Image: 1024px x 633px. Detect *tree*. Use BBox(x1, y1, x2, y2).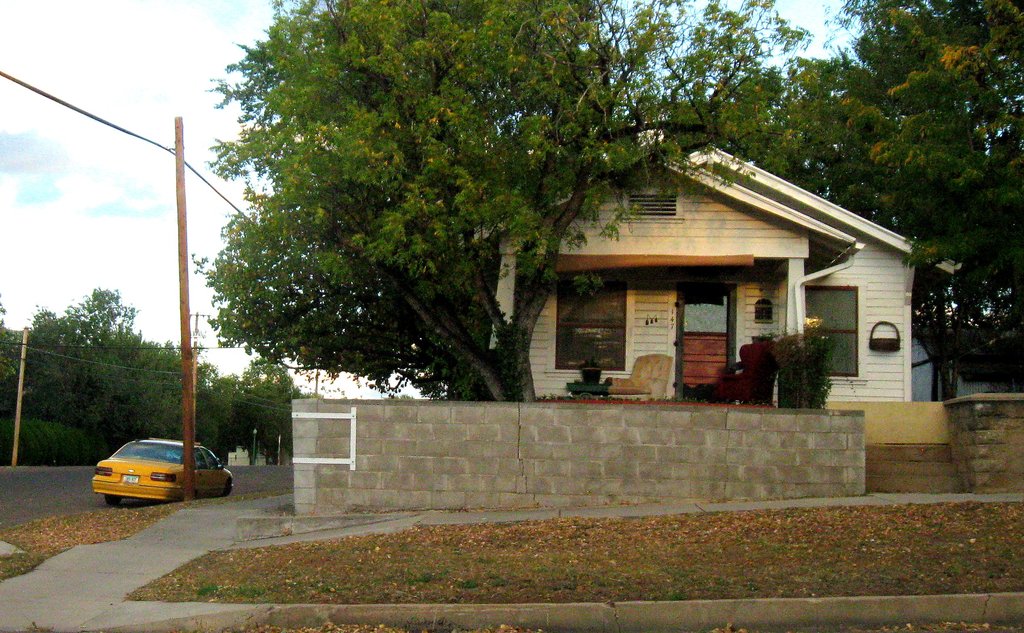
BBox(792, 0, 1023, 409).
